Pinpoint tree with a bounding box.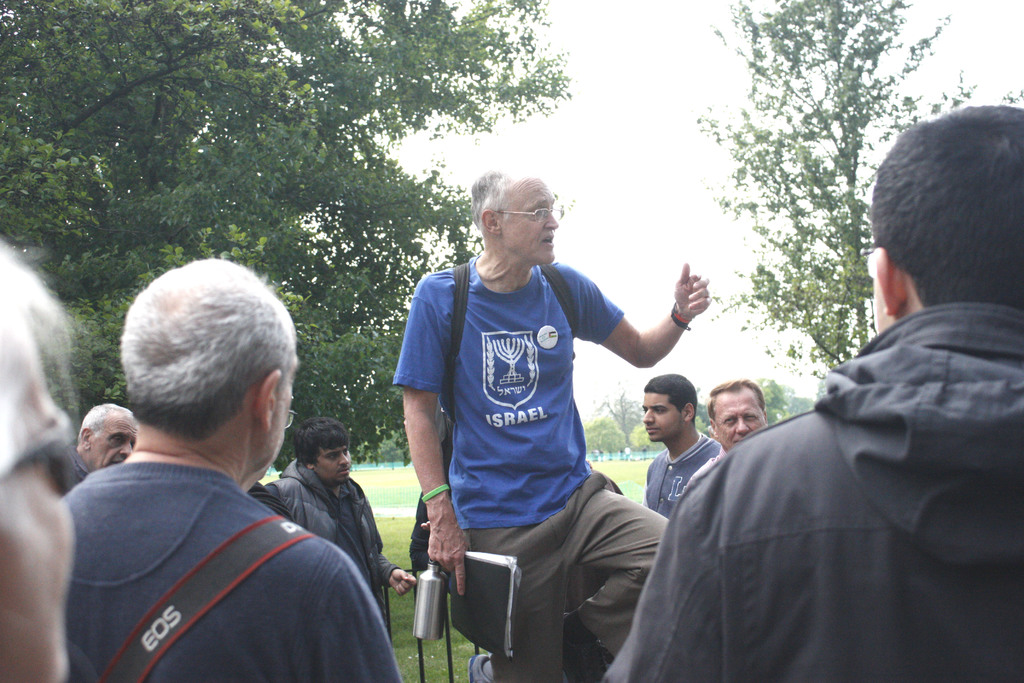
Rect(589, 395, 654, 450).
